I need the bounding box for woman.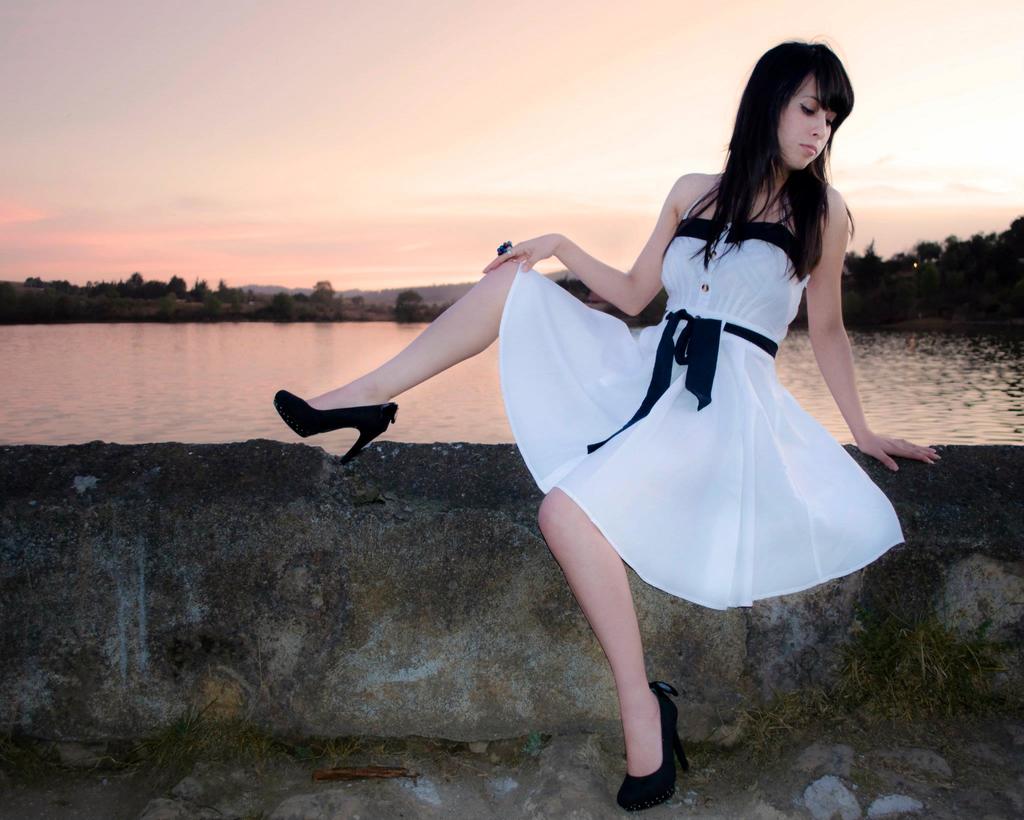
Here it is: left=355, top=74, right=877, bottom=746.
